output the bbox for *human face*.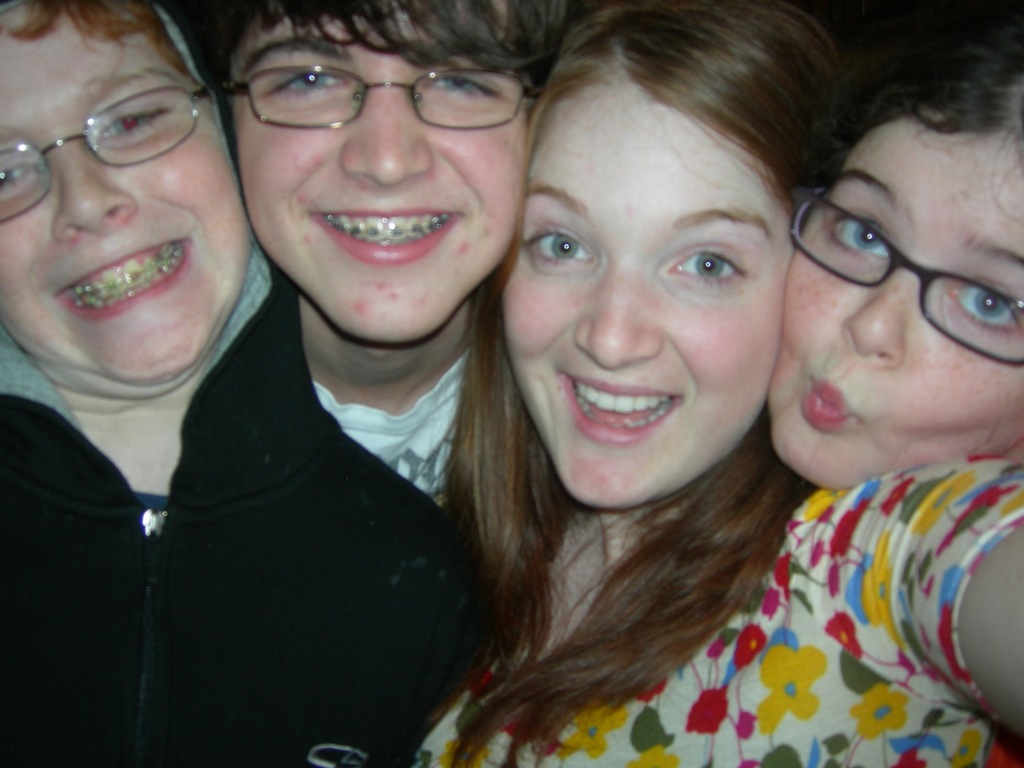
box=[239, 0, 527, 342].
